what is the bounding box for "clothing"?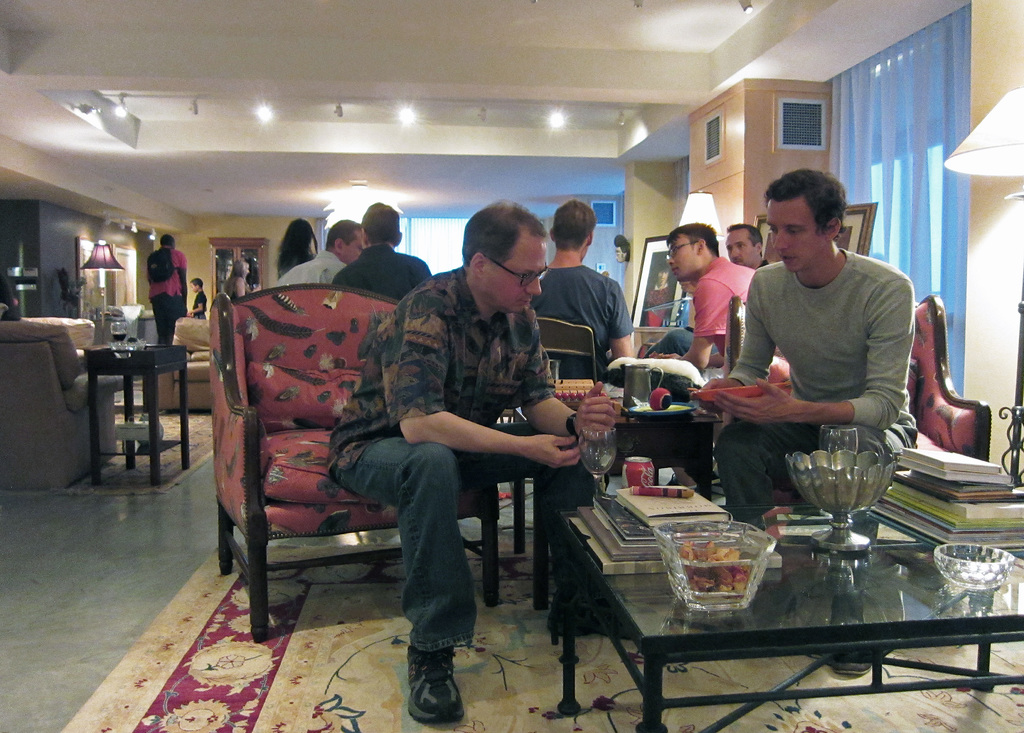
x1=727 y1=220 x2=936 y2=456.
